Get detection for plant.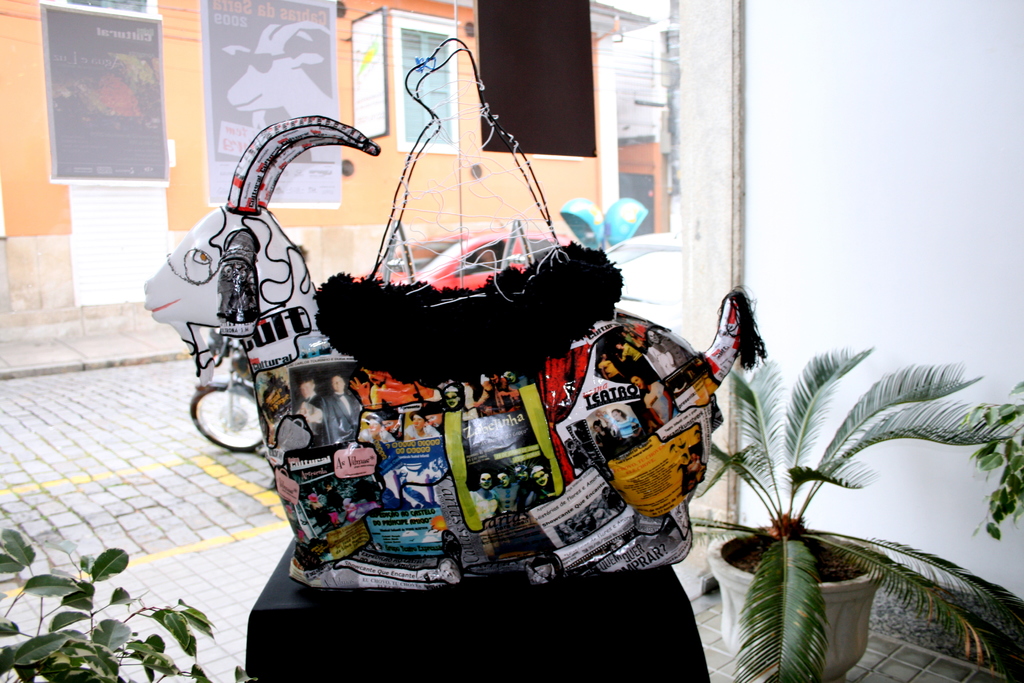
Detection: detection(673, 339, 1023, 682).
